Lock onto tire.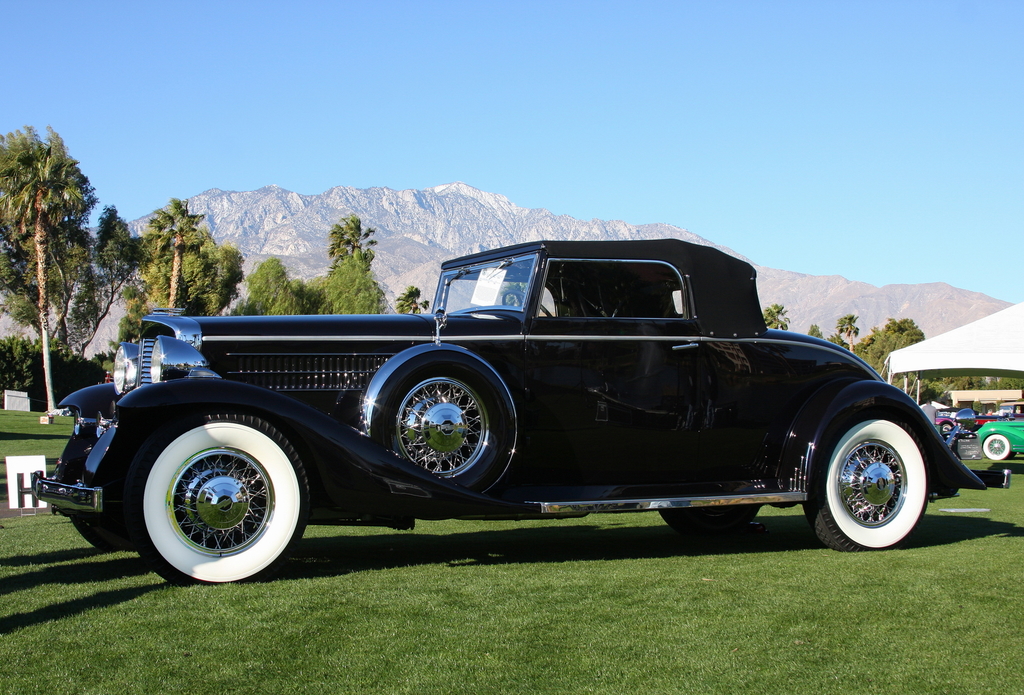
Locked: [371, 342, 512, 492].
